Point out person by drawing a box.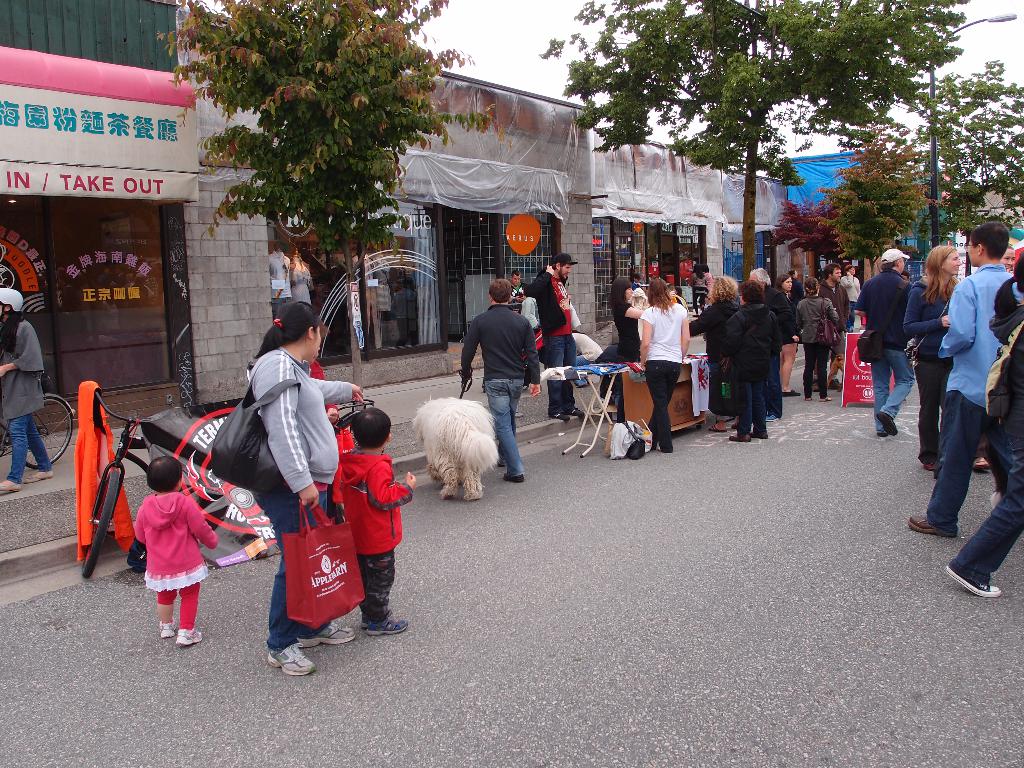
bbox(333, 408, 412, 637).
